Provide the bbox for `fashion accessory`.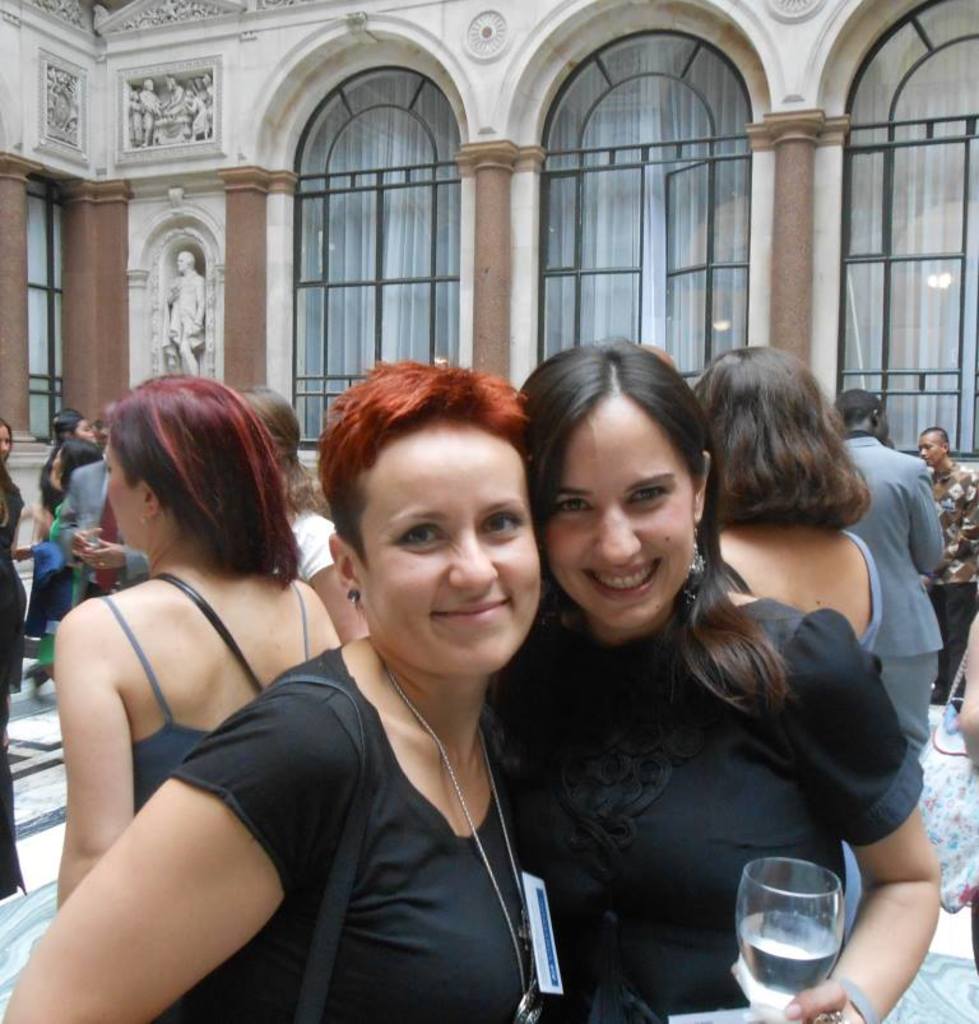
box=[914, 647, 978, 909].
